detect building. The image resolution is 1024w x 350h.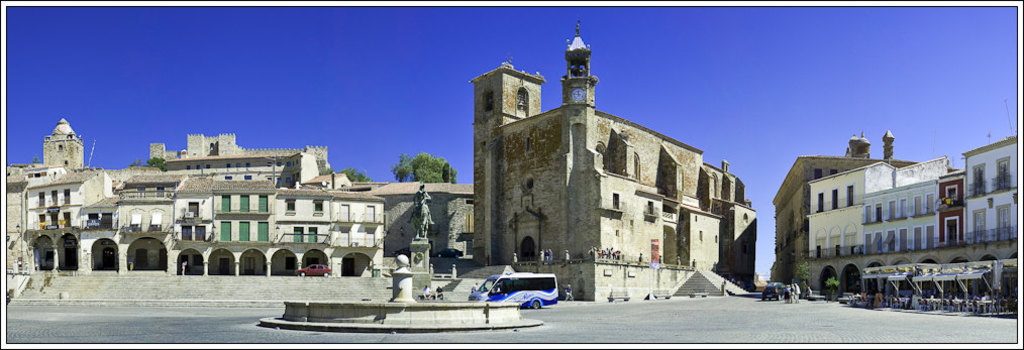
783, 135, 915, 280.
